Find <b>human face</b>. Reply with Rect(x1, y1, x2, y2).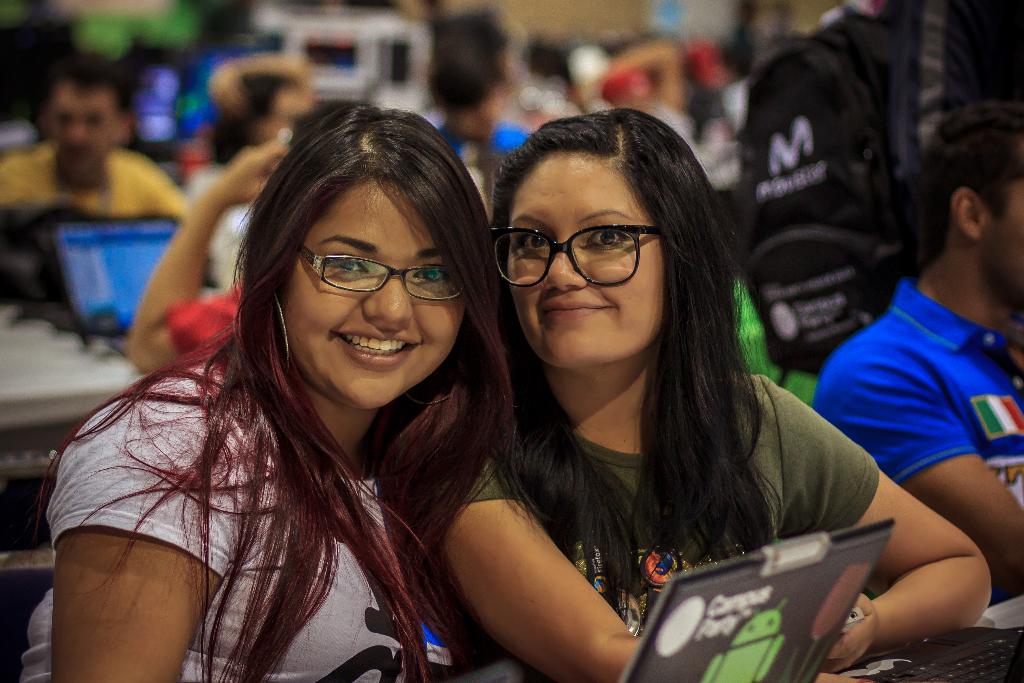
Rect(986, 179, 1023, 309).
